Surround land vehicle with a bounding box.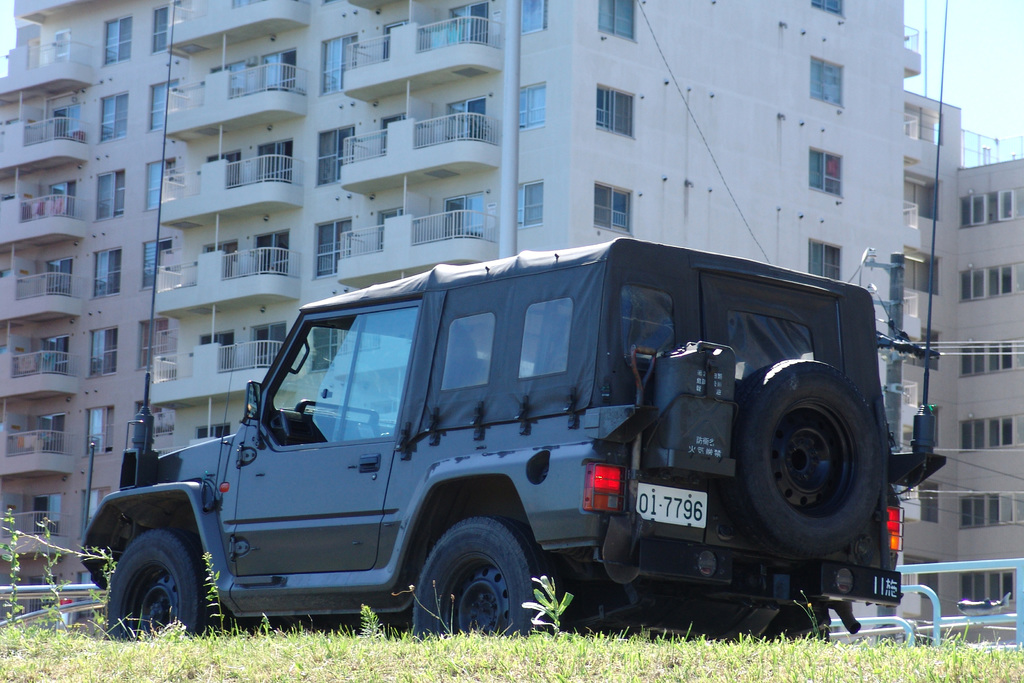
(126, 229, 931, 664).
